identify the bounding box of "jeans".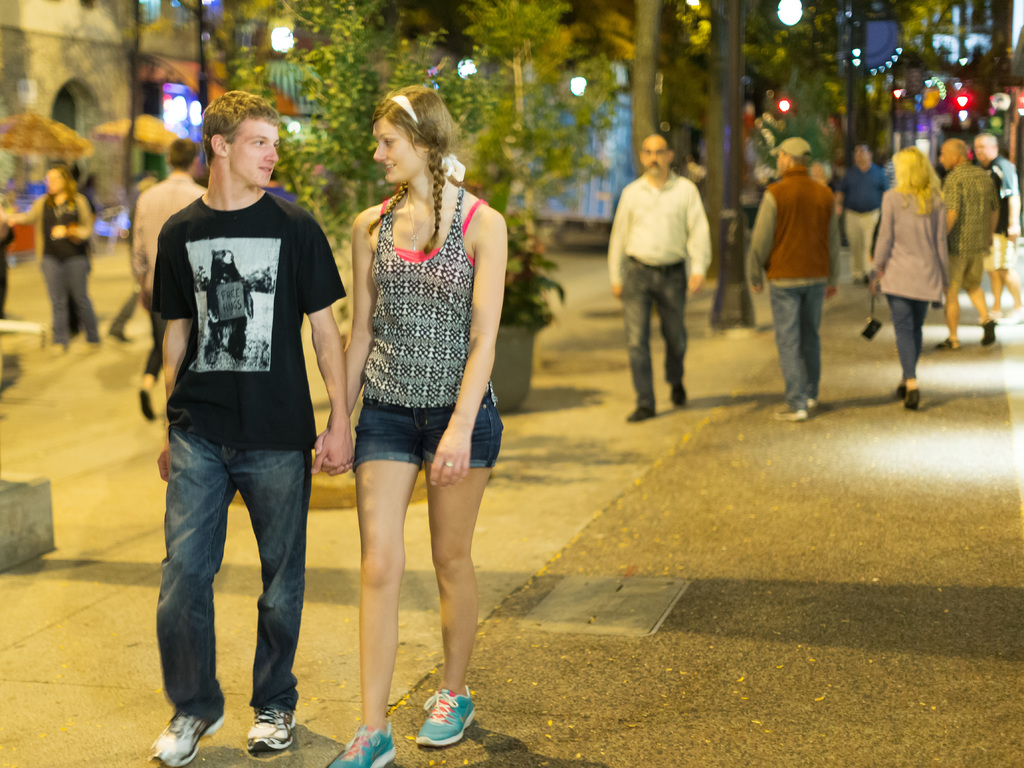
(left=143, top=432, right=326, bottom=748).
